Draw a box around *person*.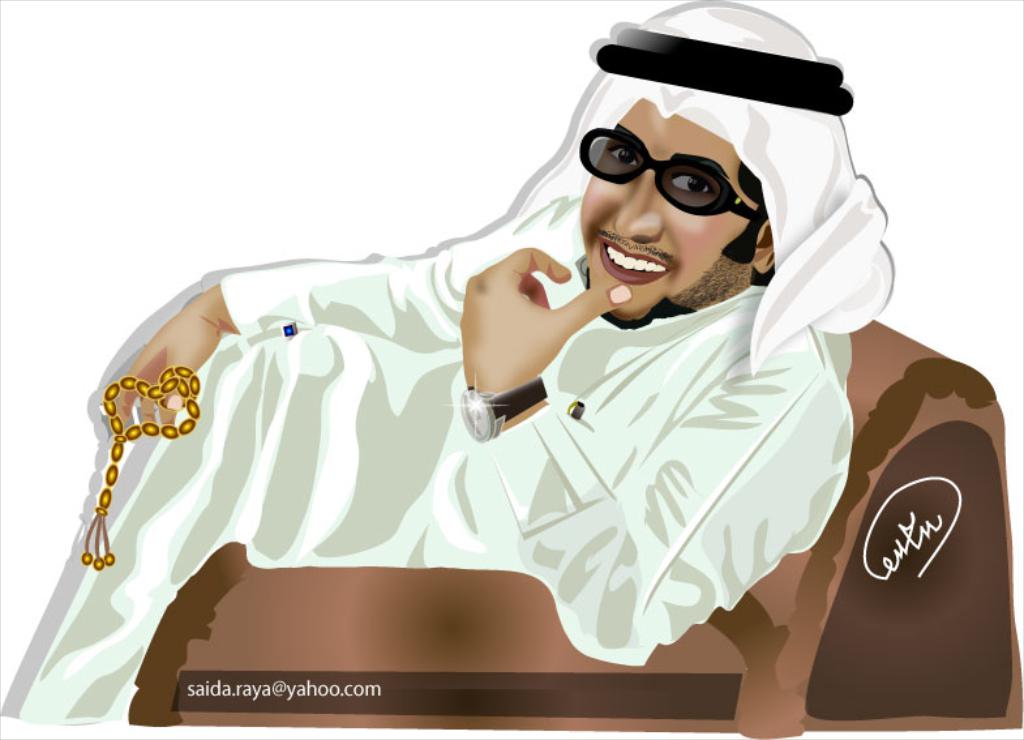
[x1=106, y1=25, x2=933, y2=707].
